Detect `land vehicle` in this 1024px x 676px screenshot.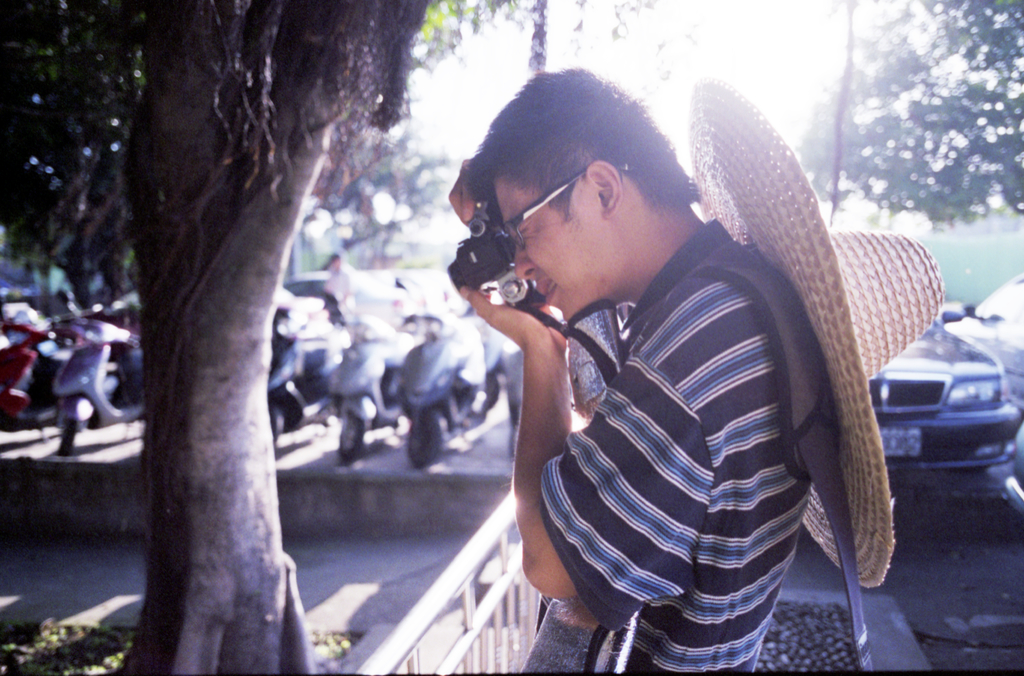
Detection: [x1=875, y1=303, x2=1020, y2=519].
